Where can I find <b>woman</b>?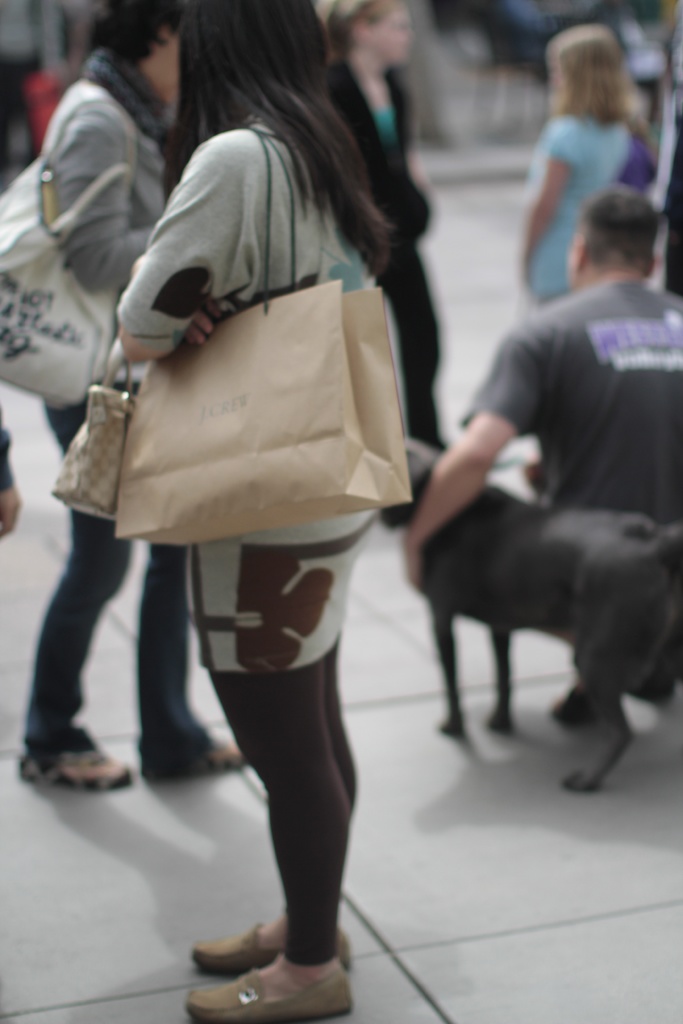
You can find it at locate(19, 0, 251, 794).
